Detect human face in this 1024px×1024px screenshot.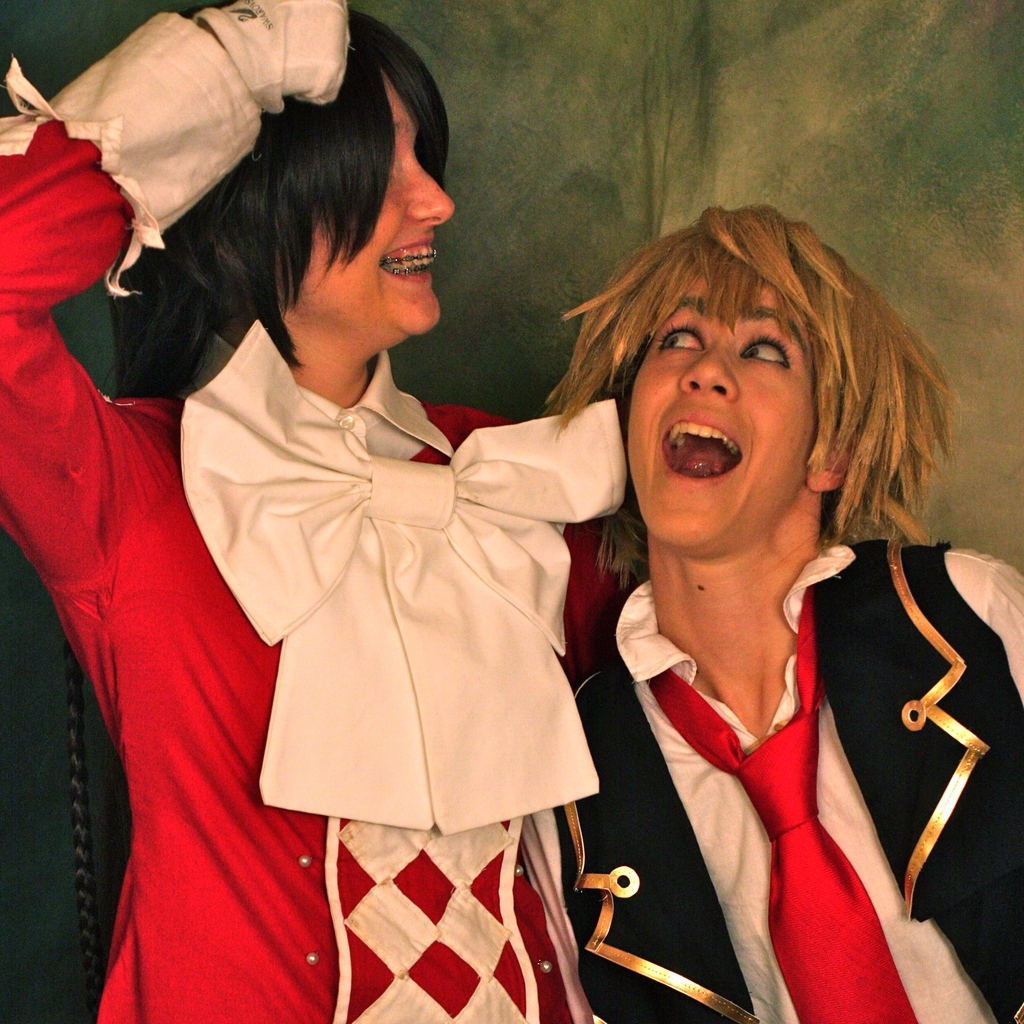
Detection: 291:88:452:335.
